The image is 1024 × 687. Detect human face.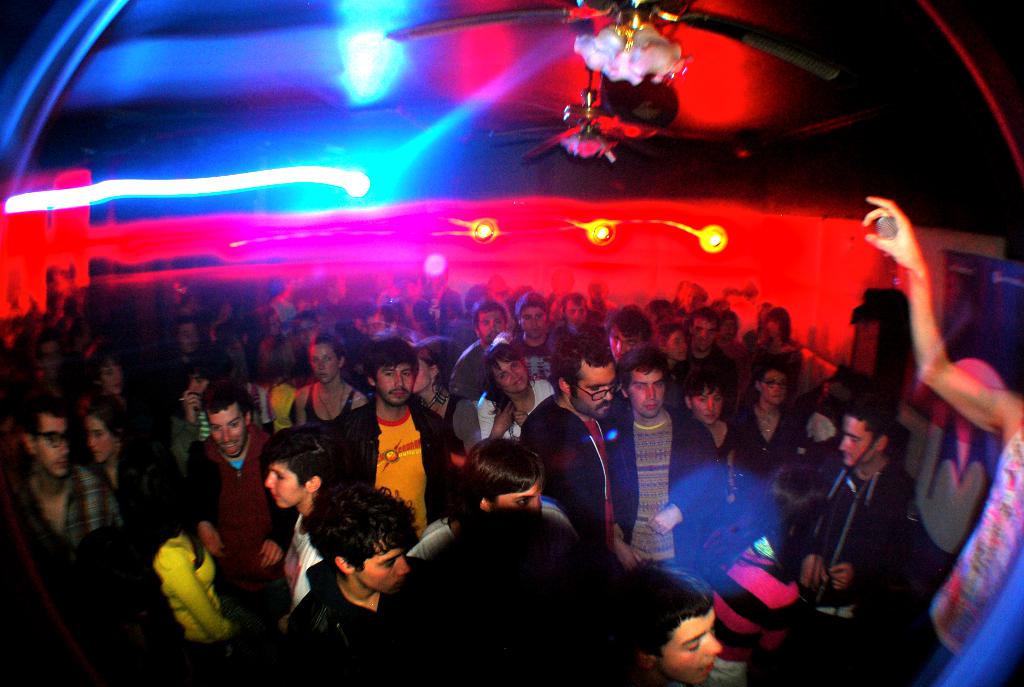
Detection: {"x1": 628, "y1": 370, "x2": 665, "y2": 417}.
